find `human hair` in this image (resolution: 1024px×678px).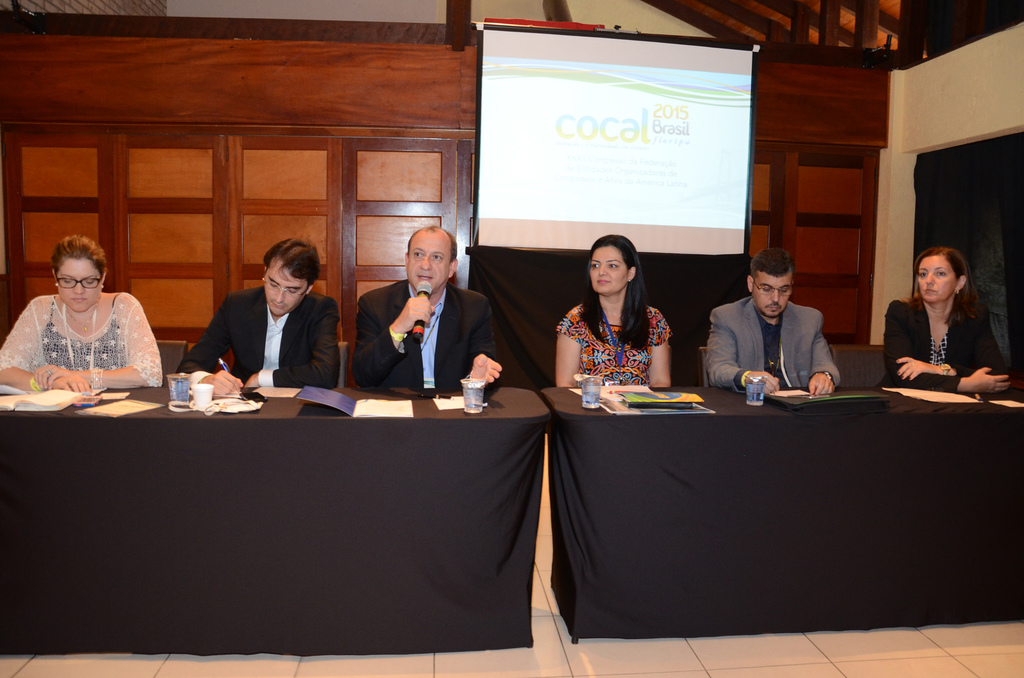
[left=266, top=238, right=323, bottom=289].
